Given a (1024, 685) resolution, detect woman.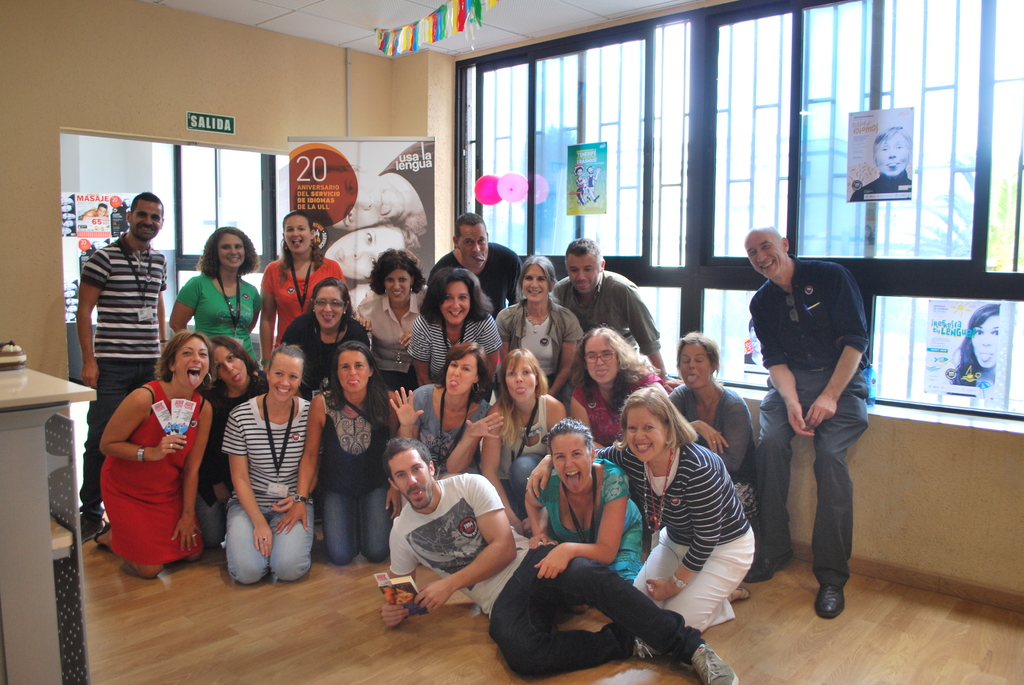
bbox(215, 342, 326, 583).
